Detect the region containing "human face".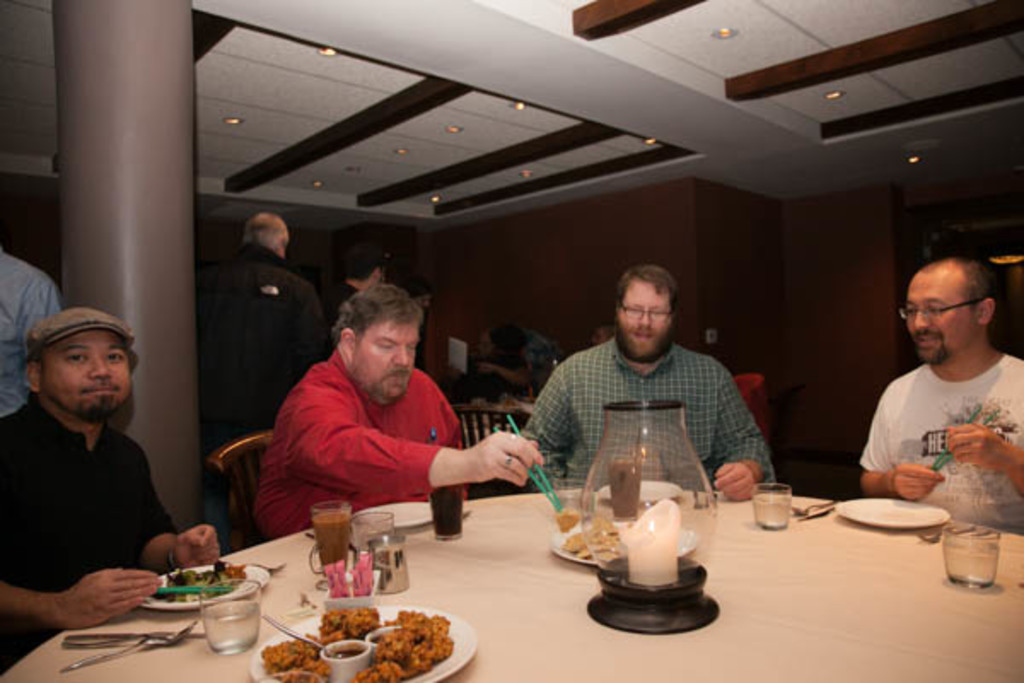
{"left": 355, "top": 324, "right": 418, "bottom": 400}.
